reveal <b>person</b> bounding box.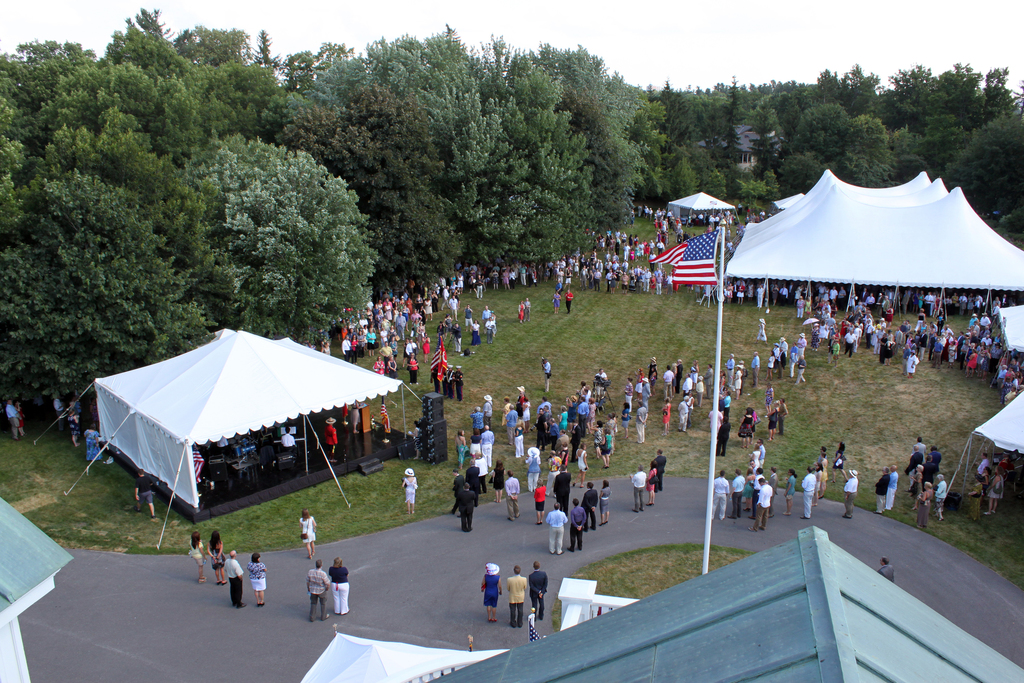
Revealed: <region>467, 407, 483, 431</region>.
